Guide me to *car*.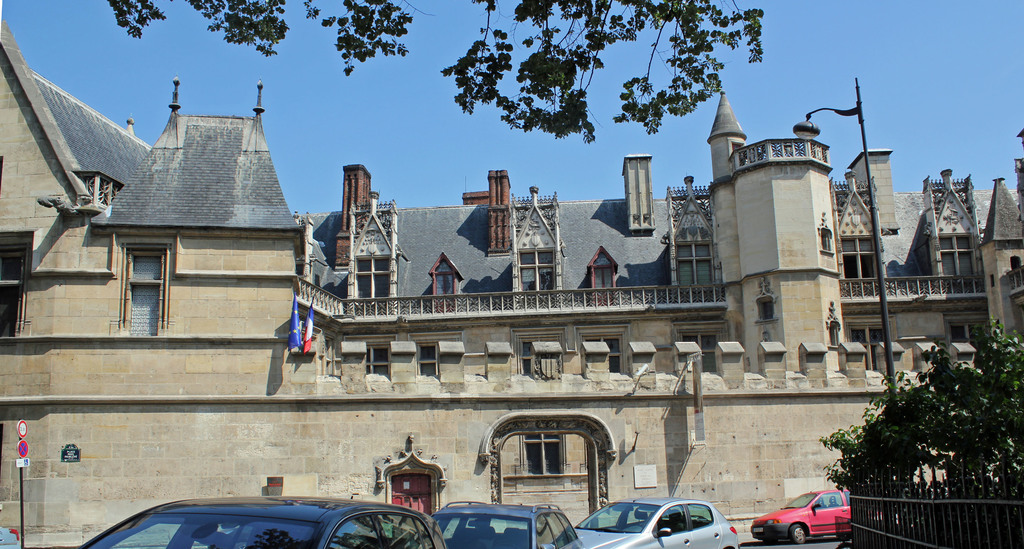
Guidance: select_region(563, 499, 735, 548).
